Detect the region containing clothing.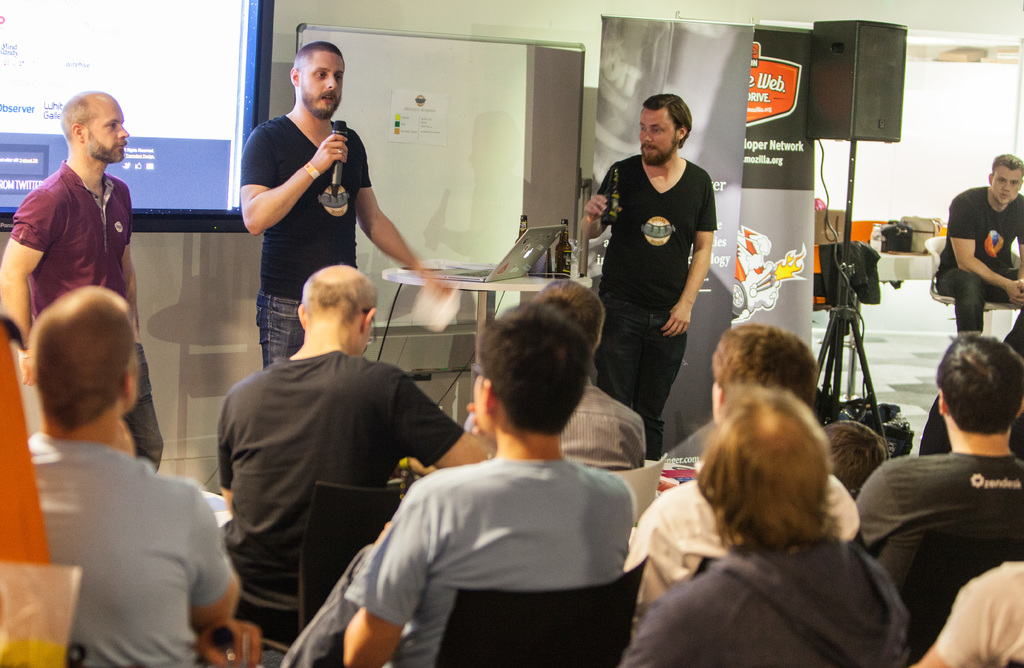
locate(851, 453, 1023, 582).
